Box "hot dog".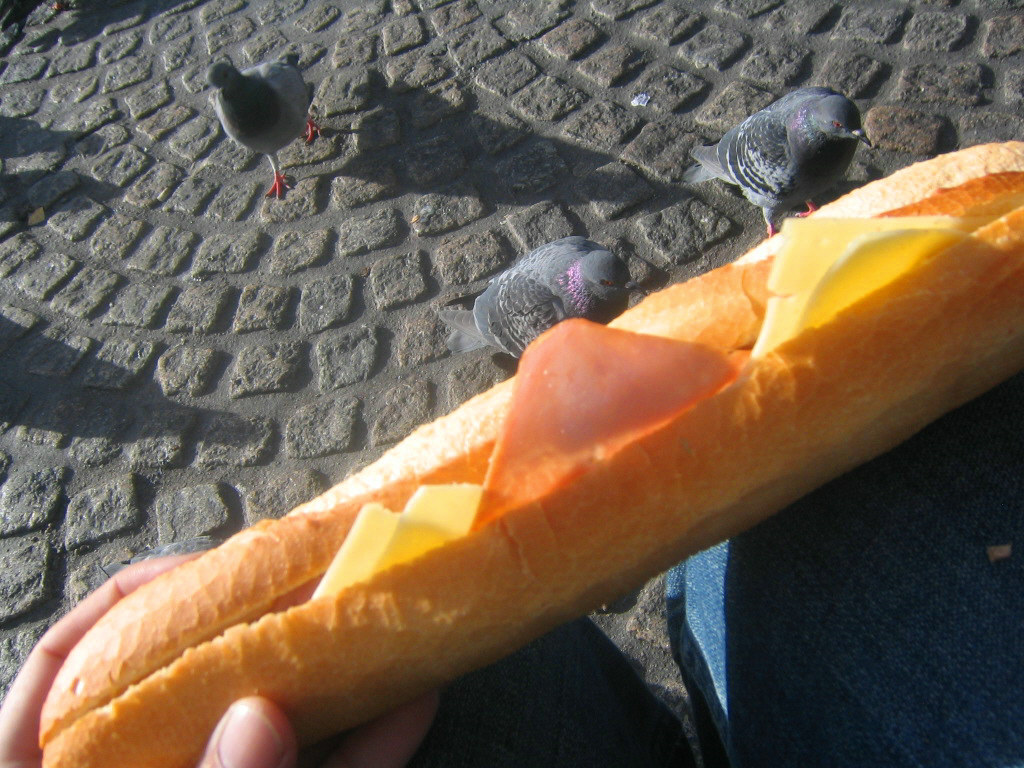
{"x1": 5, "y1": 133, "x2": 1018, "y2": 767}.
